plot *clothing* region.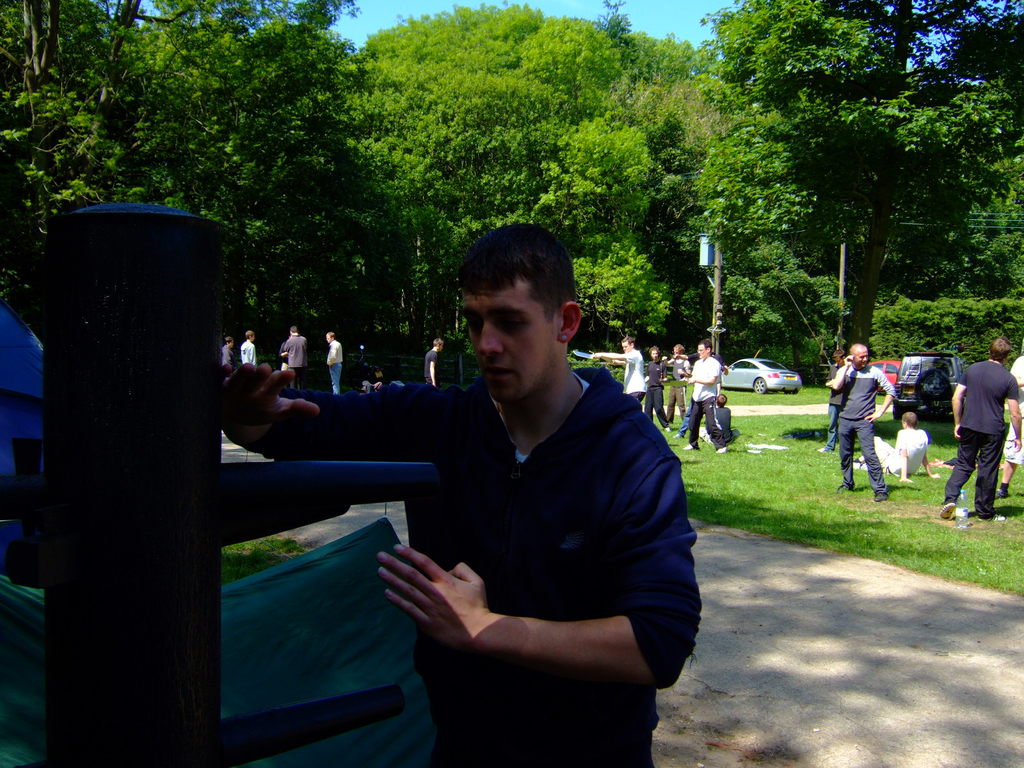
Plotted at Rect(424, 352, 444, 383).
